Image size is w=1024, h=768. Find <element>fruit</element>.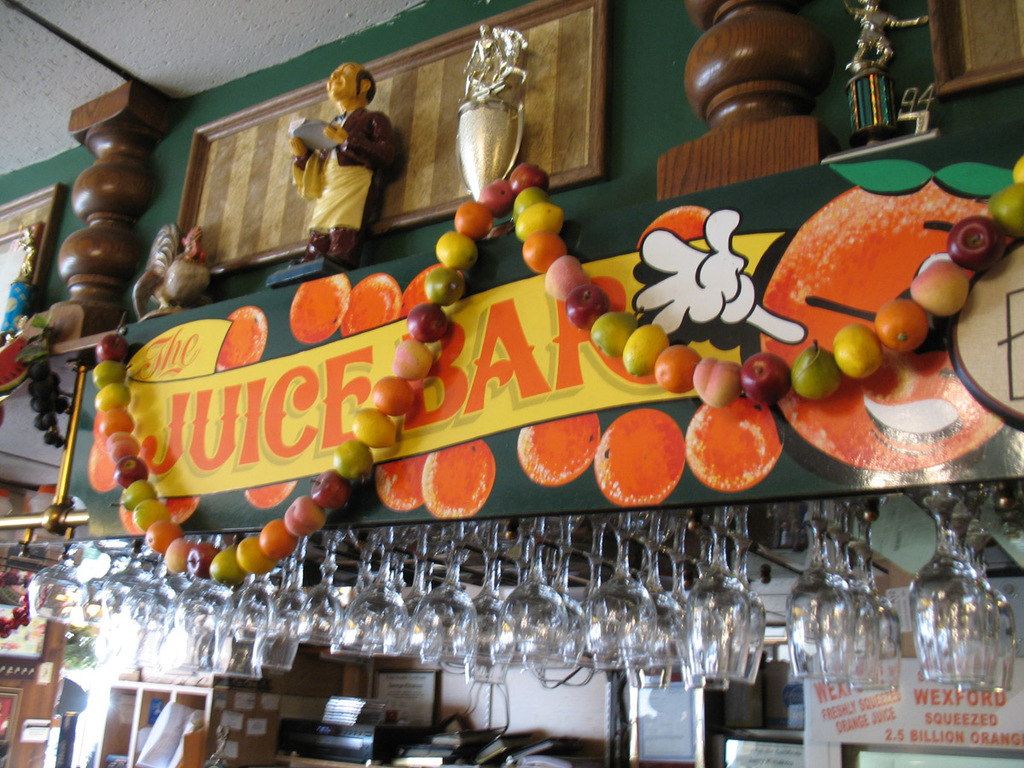
[0,333,35,395].
